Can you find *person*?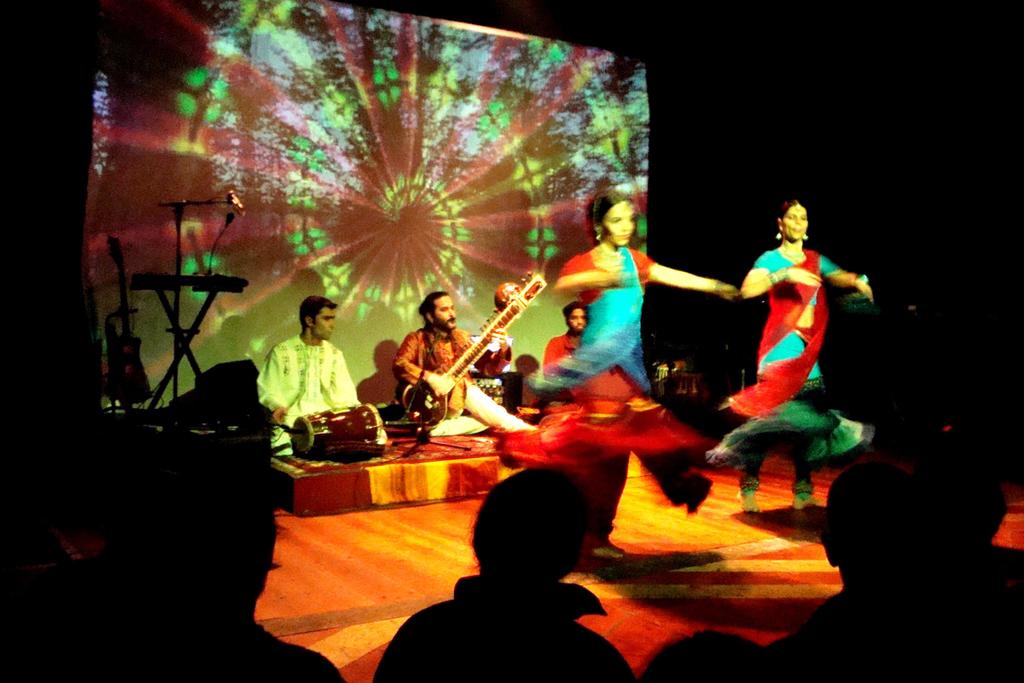
Yes, bounding box: l=146, t=447, r=343, b=682.
